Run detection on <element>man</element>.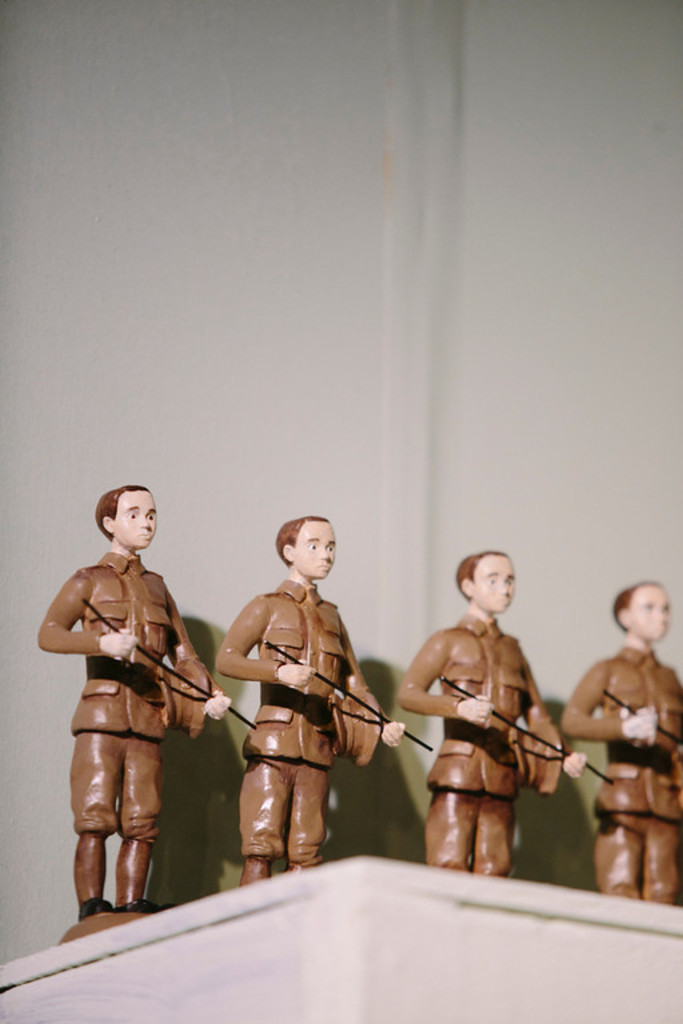
Result: 398/552/571/876.
